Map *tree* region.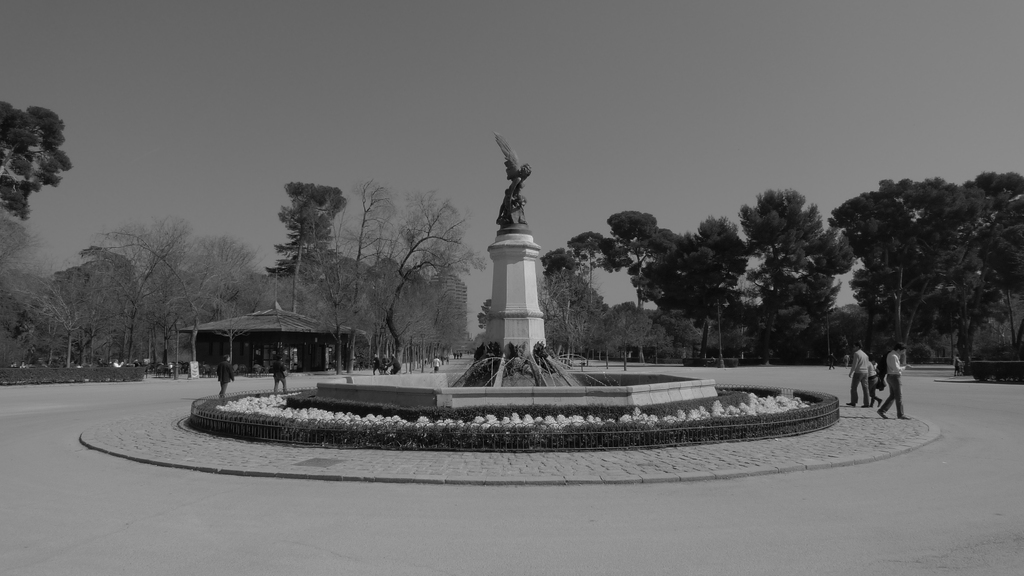
Mapped to {"x1": 191, "y1": 244, "x2": 255, "y2": 348}.
